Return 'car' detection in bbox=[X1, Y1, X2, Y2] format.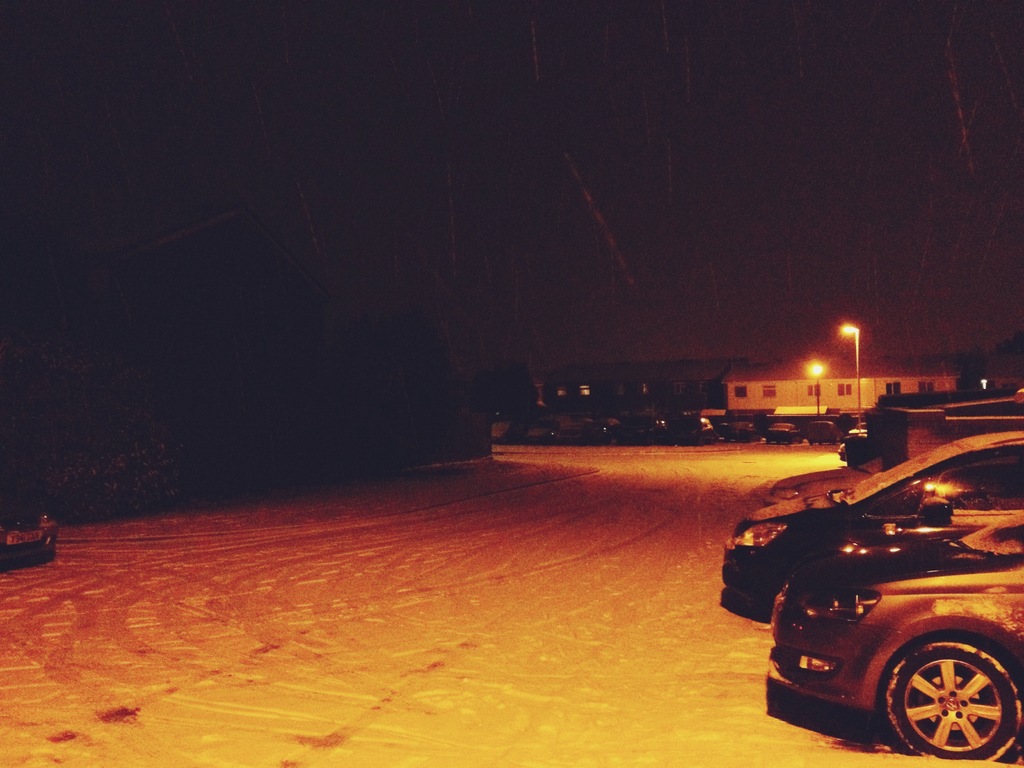
bbox=[584, 417, 618, 444].
